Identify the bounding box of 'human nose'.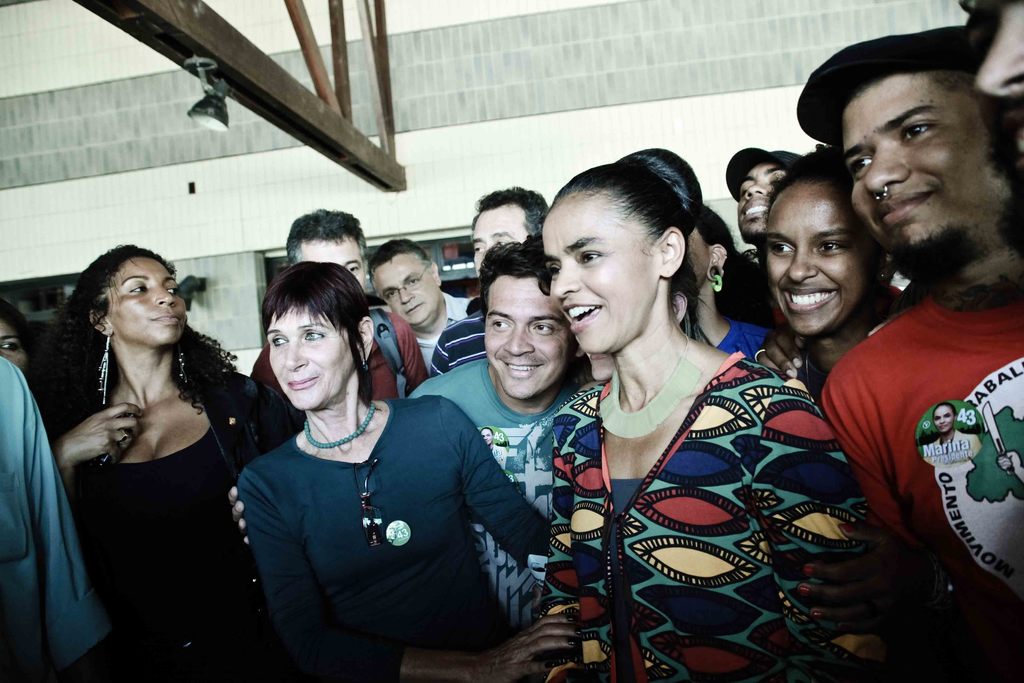
399:289:413:304.
